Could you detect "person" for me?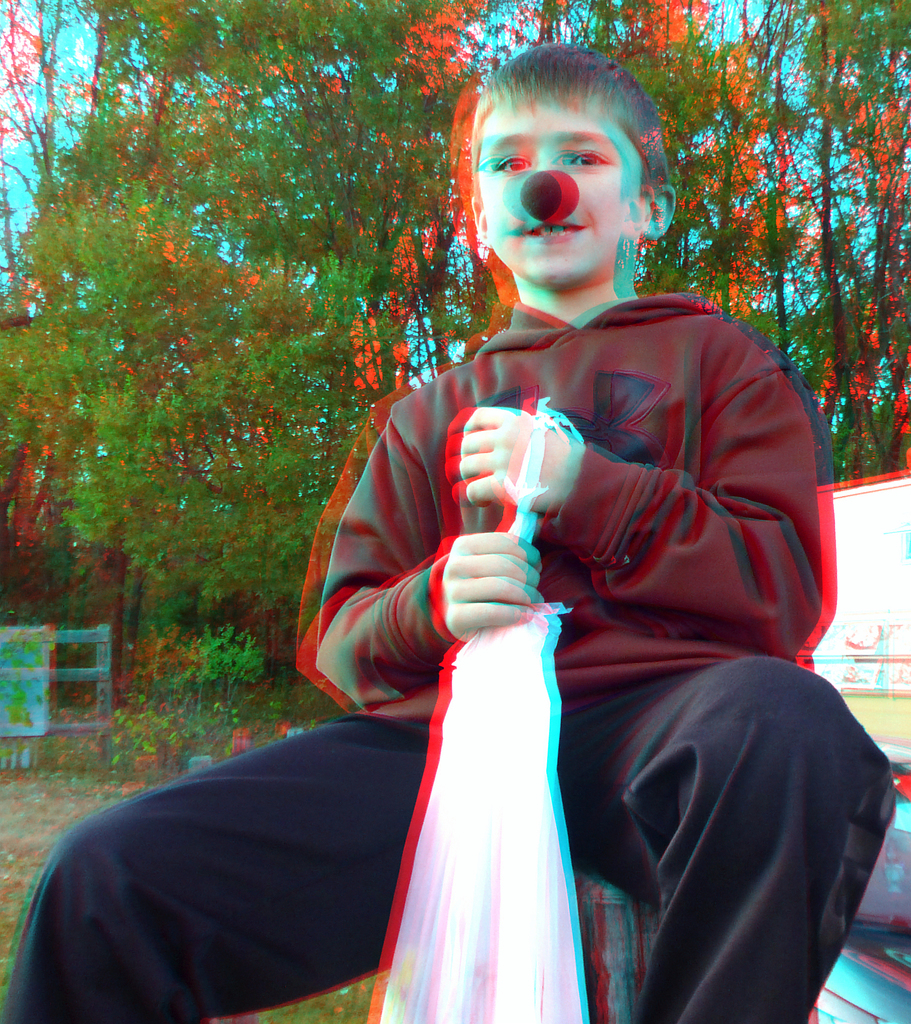
Detection result: [2, 42, 895, 1023].
